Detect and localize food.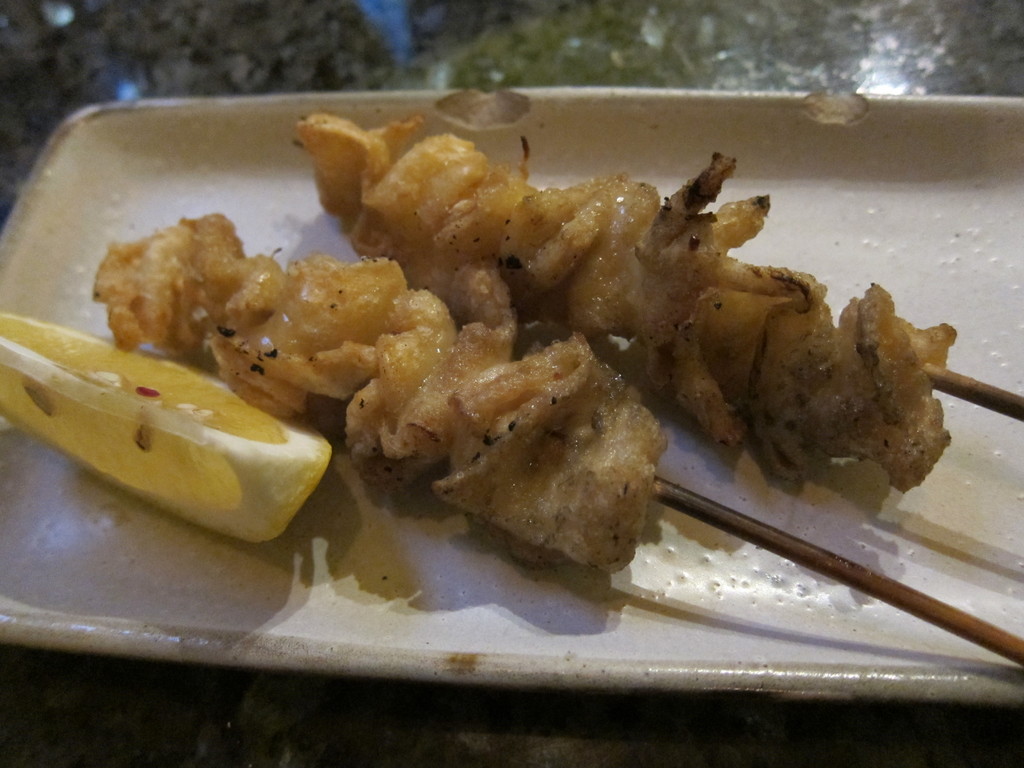
Localized at {"left": 42, "top": 83, "right": 961, "bottom": 605}.
